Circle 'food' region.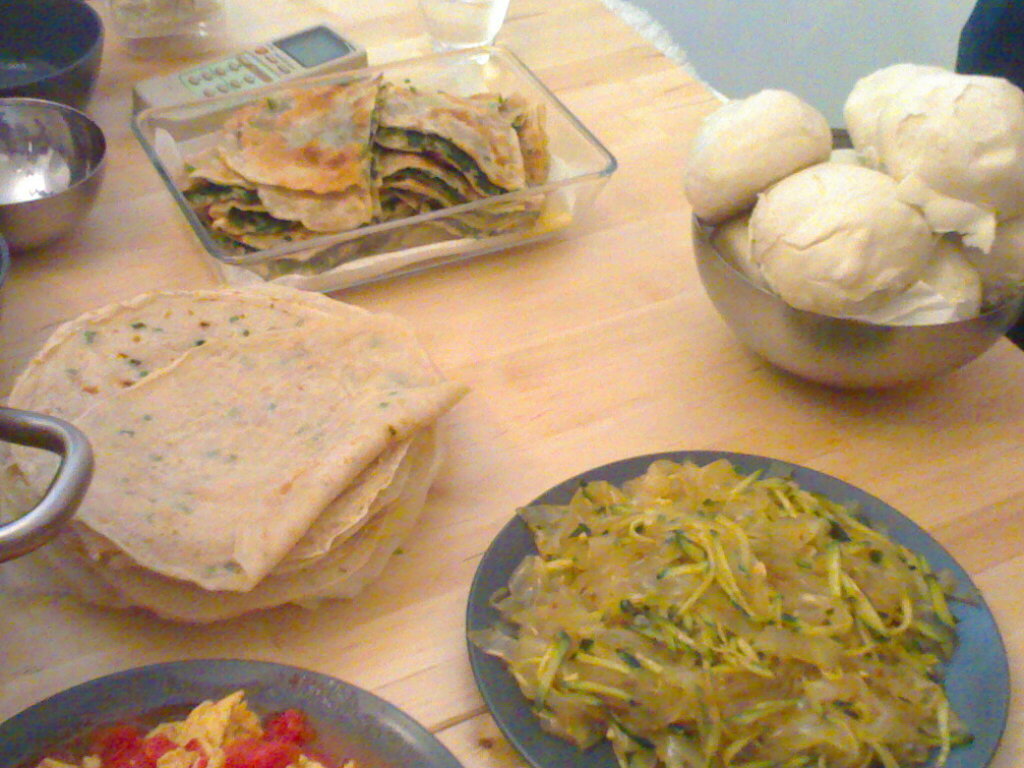
Region: (left=0, top=280, right=466, bottom=616).
